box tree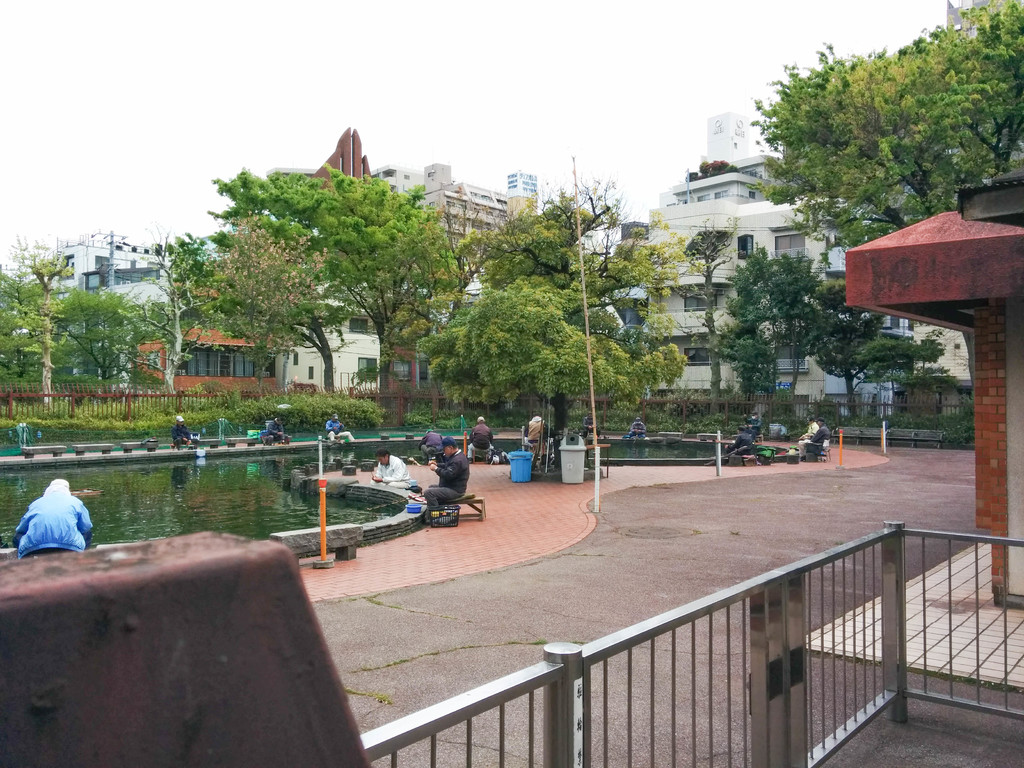
(left=172, top=220, right=267, bottom=319)
